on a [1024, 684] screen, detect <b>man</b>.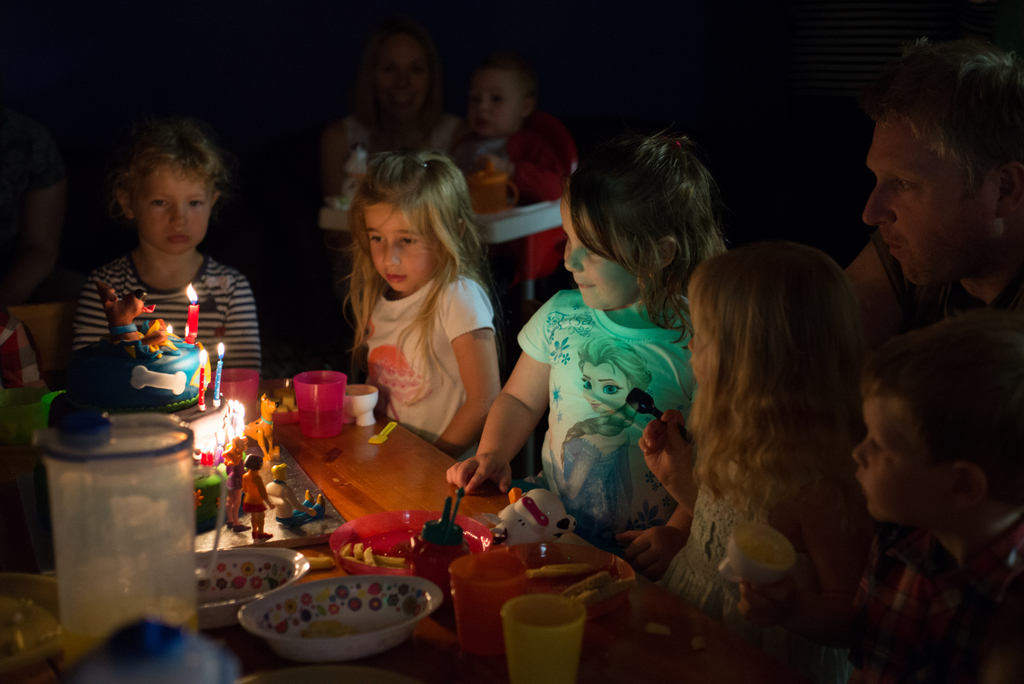
detection(842, 38, 1023, 361).
